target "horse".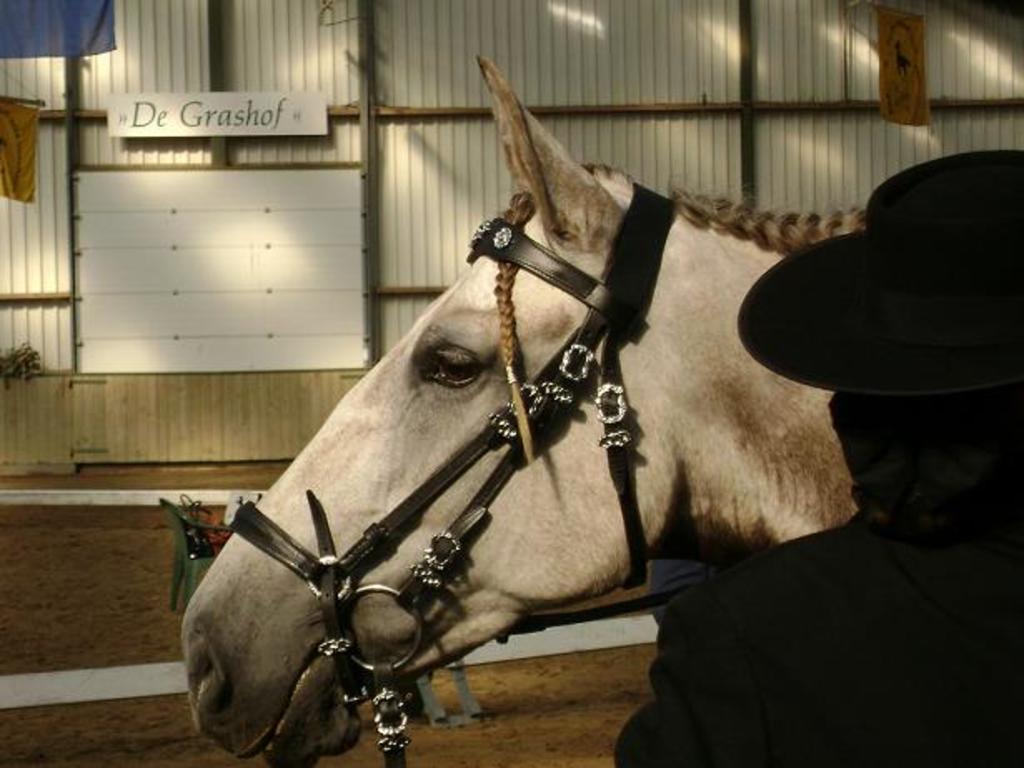
Target region: 175/43/867/766.
